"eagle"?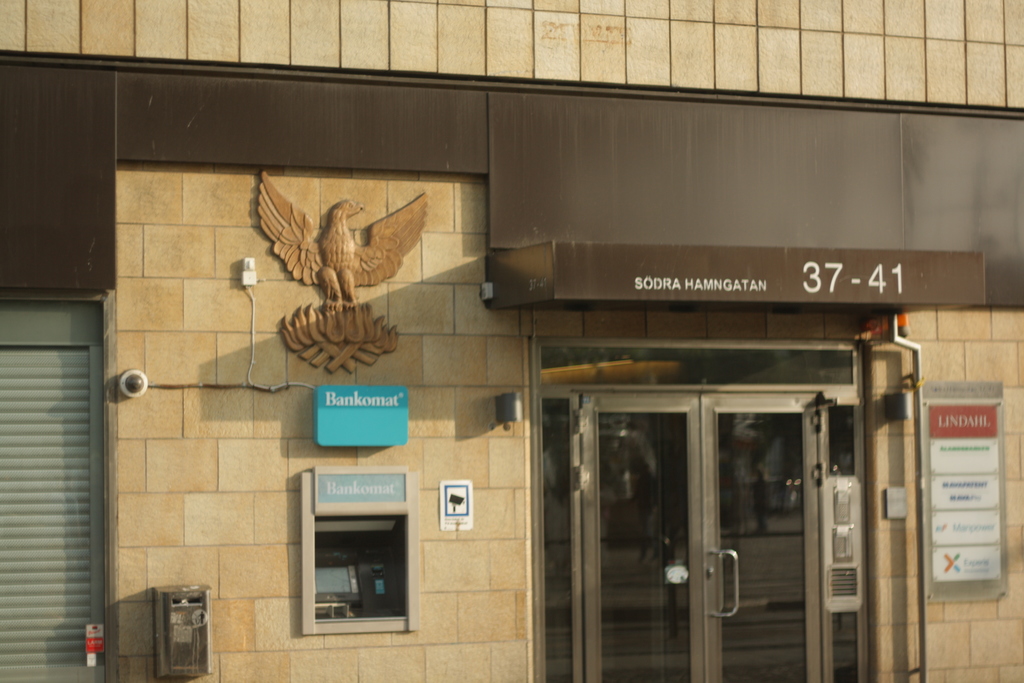
Rect(249, 169, 434, 313)
